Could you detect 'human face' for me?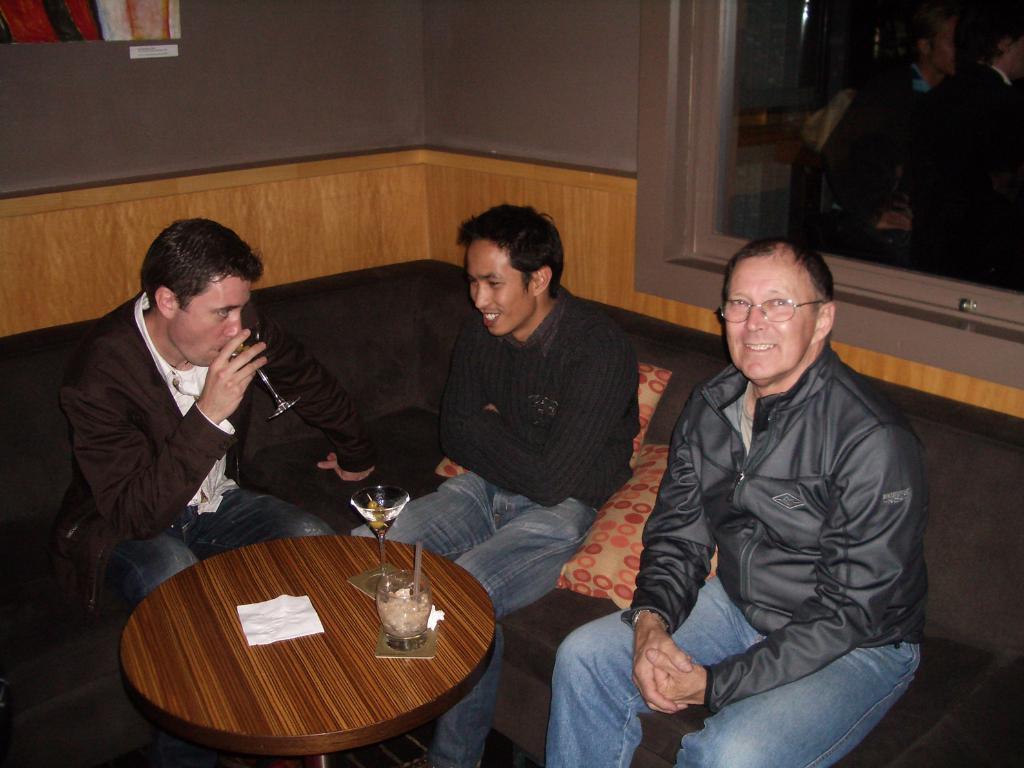
Detection result: 722 259 817 381.
